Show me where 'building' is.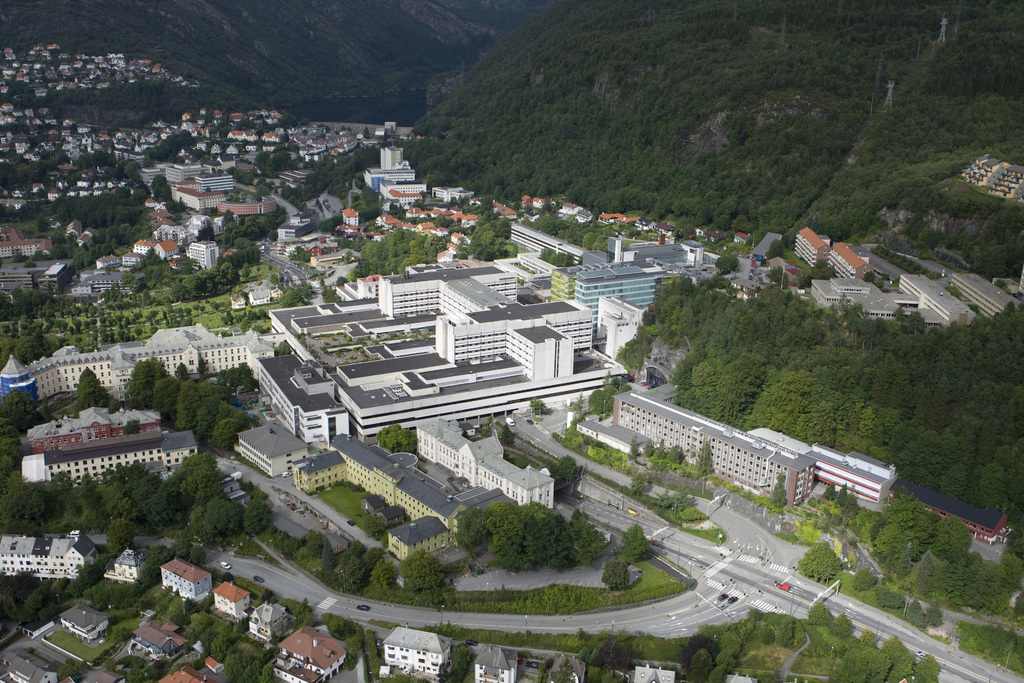
'building' is at region(3, 534, 99, 579).
